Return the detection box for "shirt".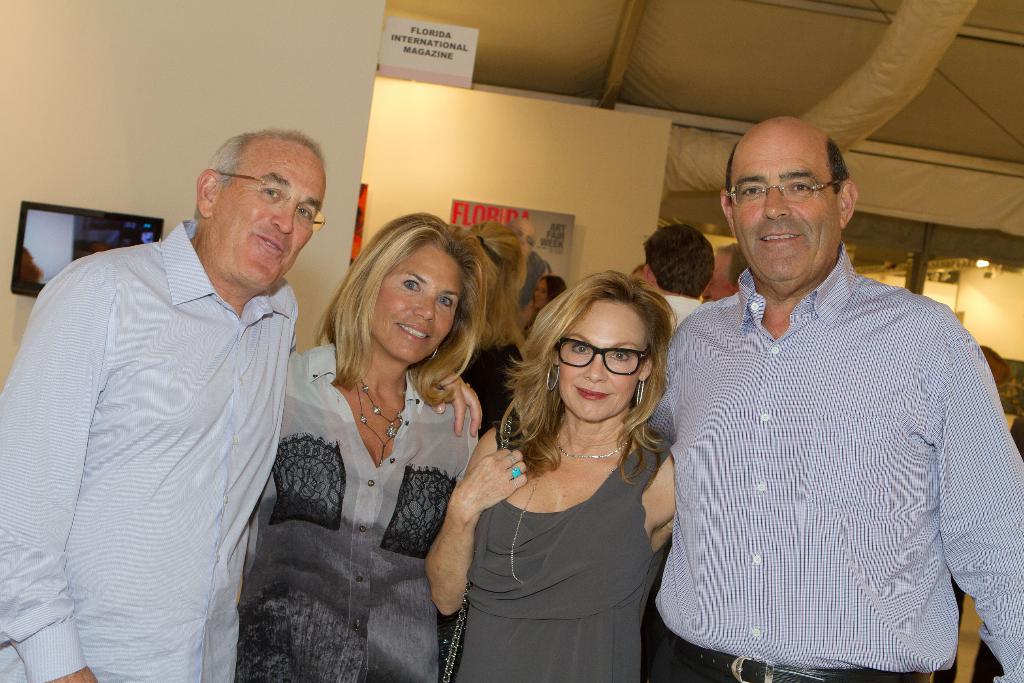
<region>641, 233, 1023, 682</region>.
